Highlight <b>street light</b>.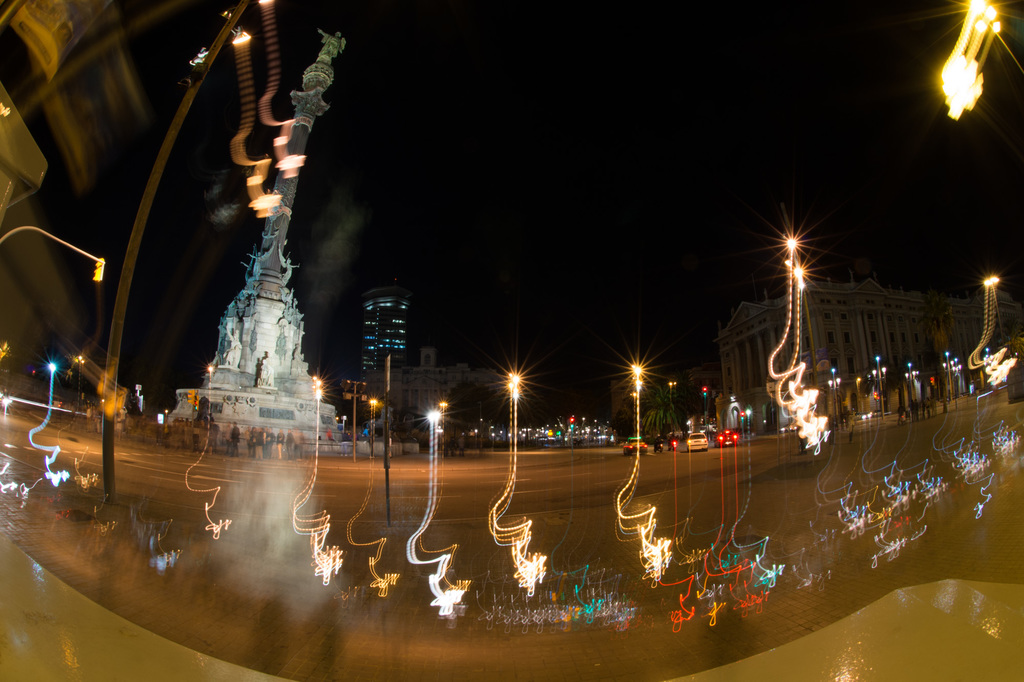
Highlighted region: 627,367,645,440.
